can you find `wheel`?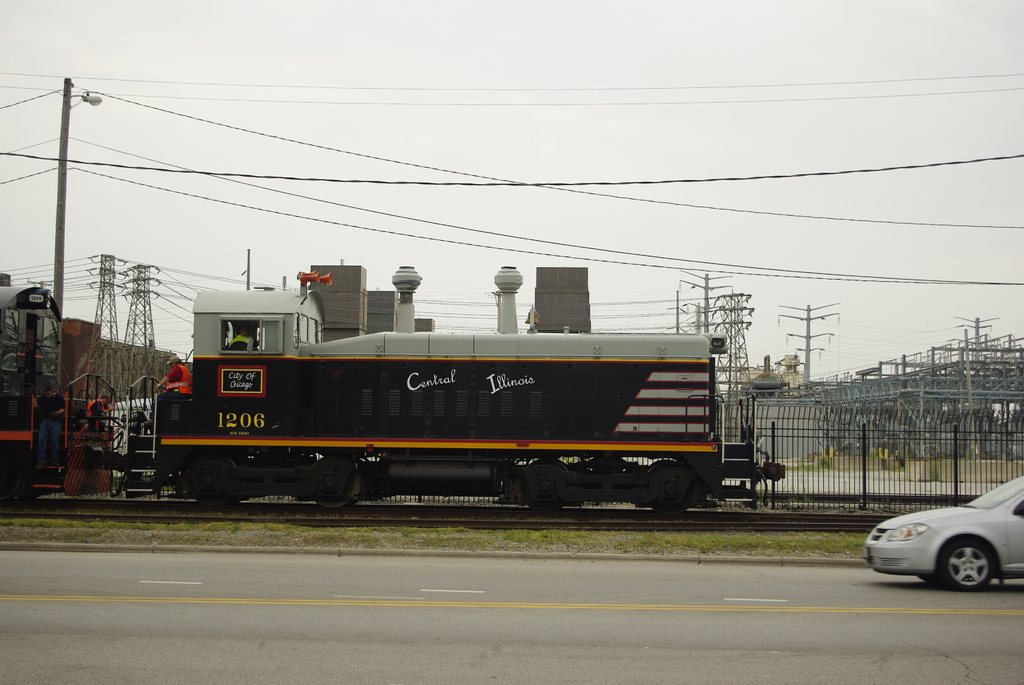
Yes, bounding box: locate(189, 459, 240, 508).
